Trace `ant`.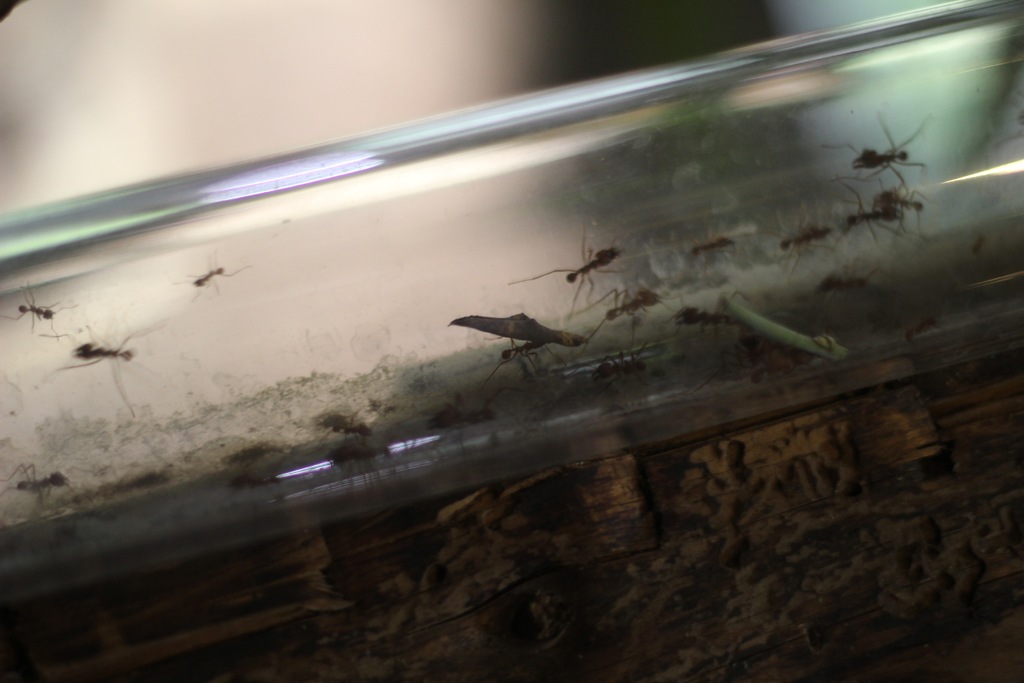
Traced to l=324, t=408, r=378, b=436.
